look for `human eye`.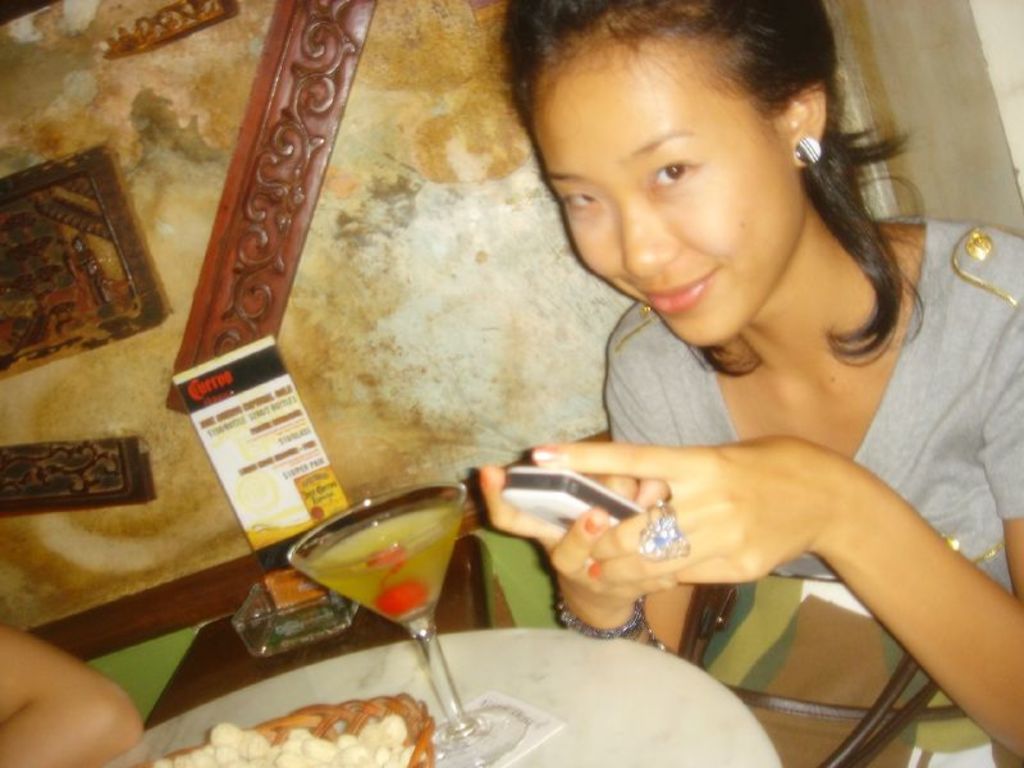
Found: 564/193/599/215.
